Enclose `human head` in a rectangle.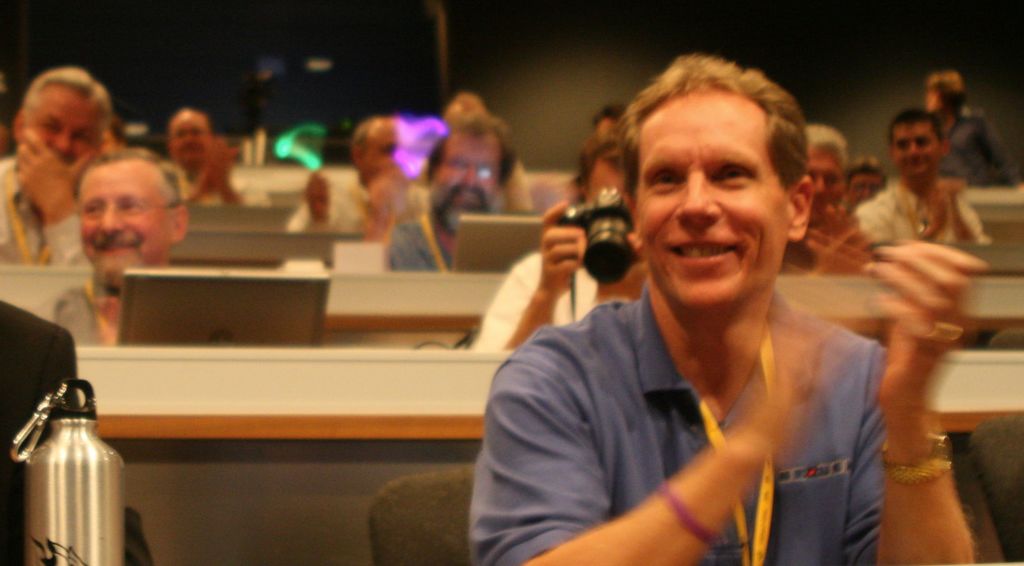
BBox(73, 146, 195, 287).
